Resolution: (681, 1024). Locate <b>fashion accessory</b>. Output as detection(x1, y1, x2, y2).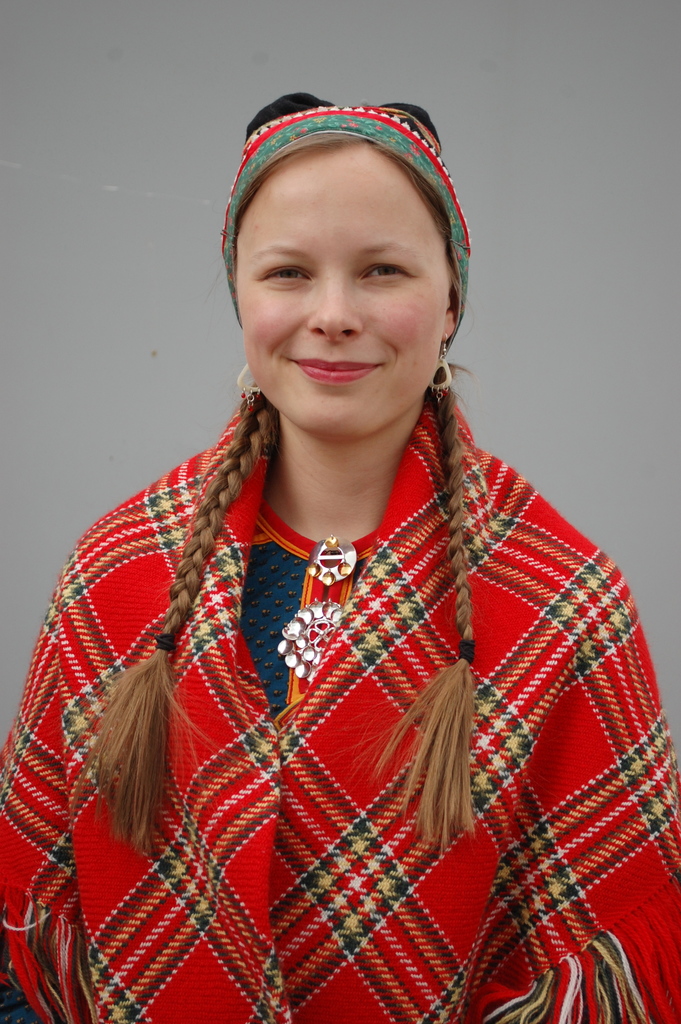
detection(429, 334, 454, 404).
